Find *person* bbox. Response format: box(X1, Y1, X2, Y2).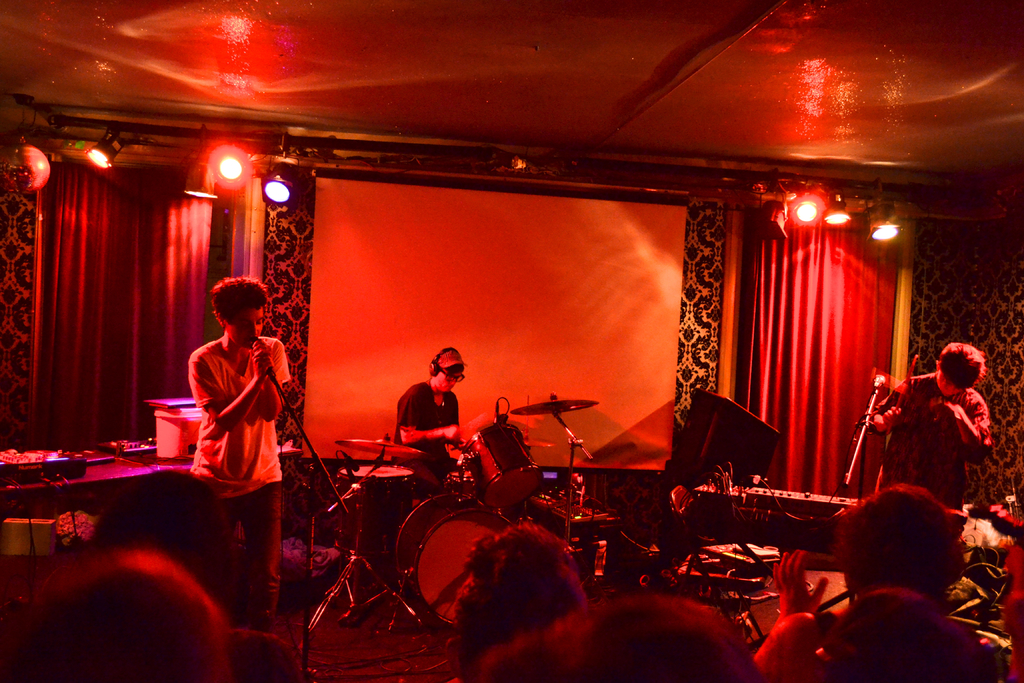
box(8, 549, 230, 682).
